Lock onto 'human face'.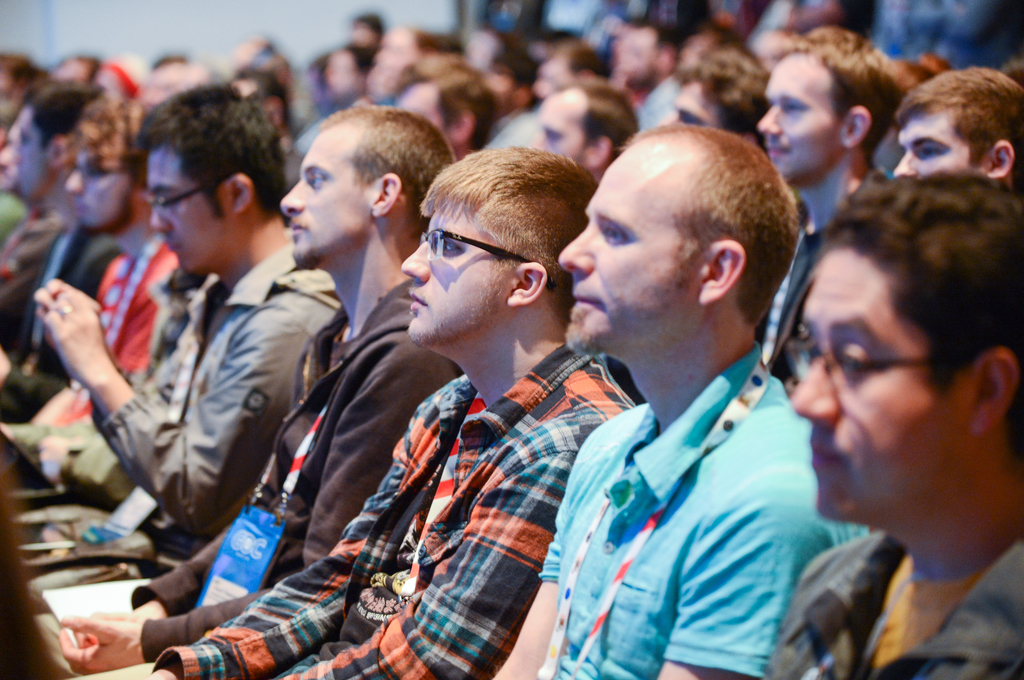
Locked: 896 114 986 175.
